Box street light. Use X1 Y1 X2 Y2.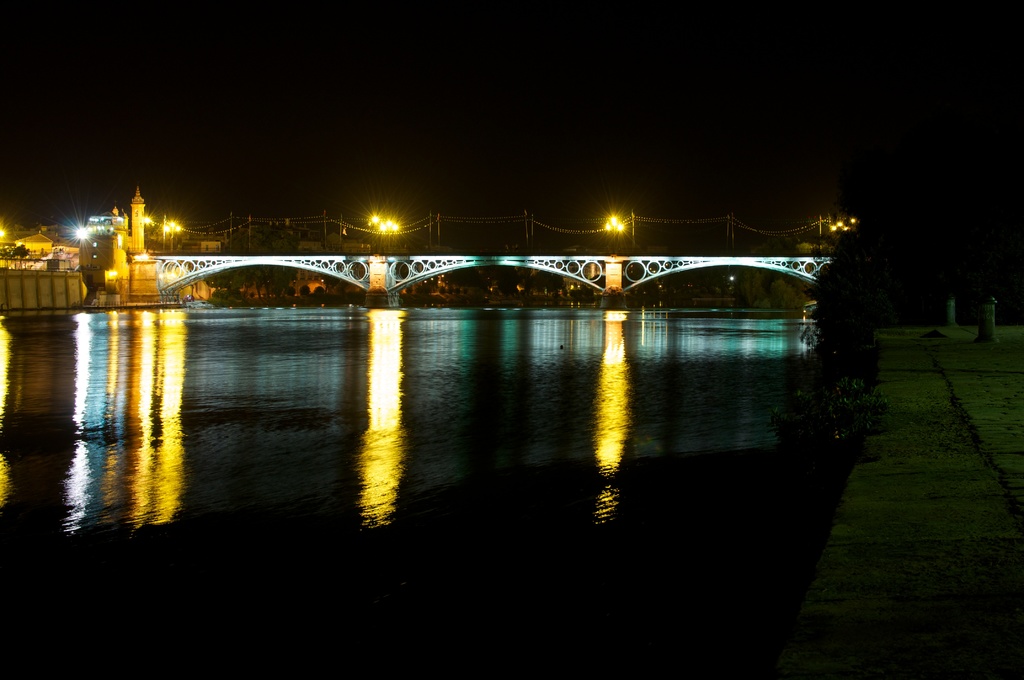
604 216 631 252.
